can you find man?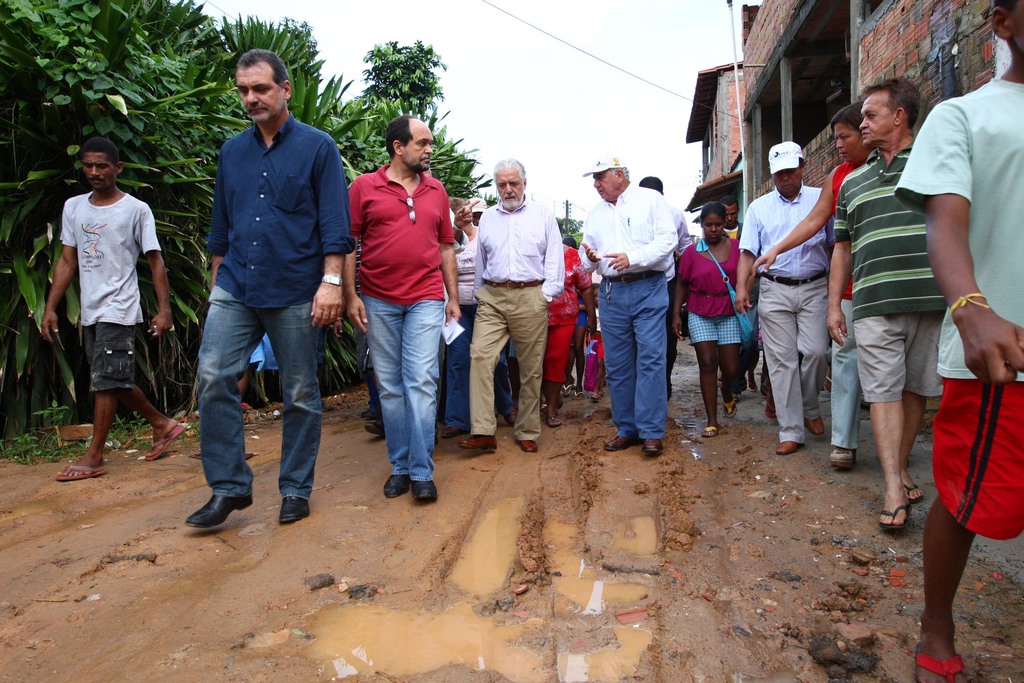
Yes, bounding box: <region>461, 154, 569, 462</region>.
